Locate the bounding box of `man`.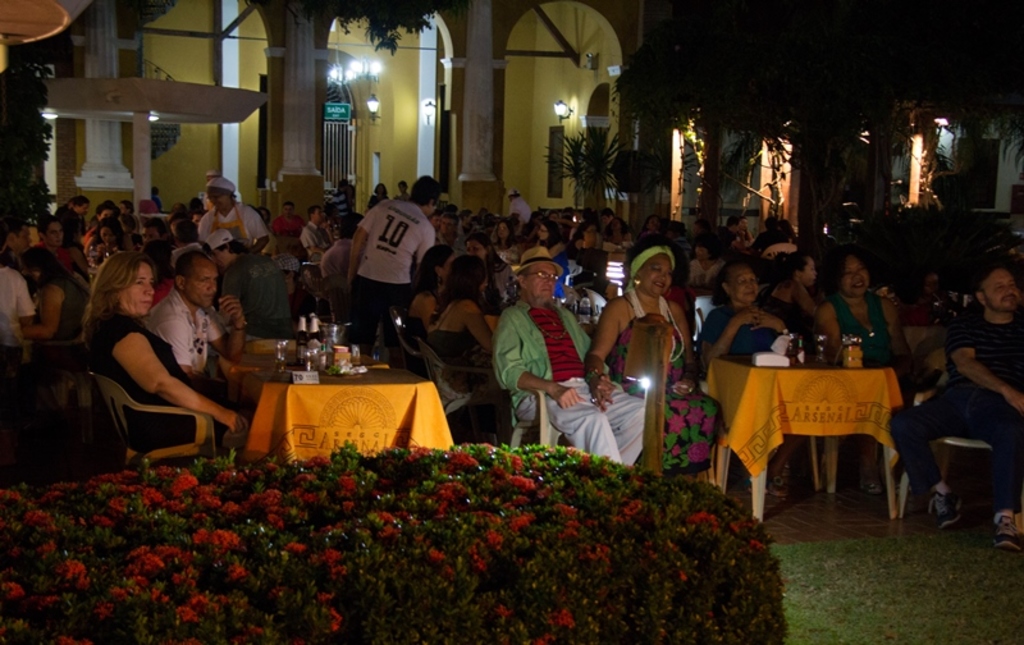
Bounding box: (435,211,468,246).
